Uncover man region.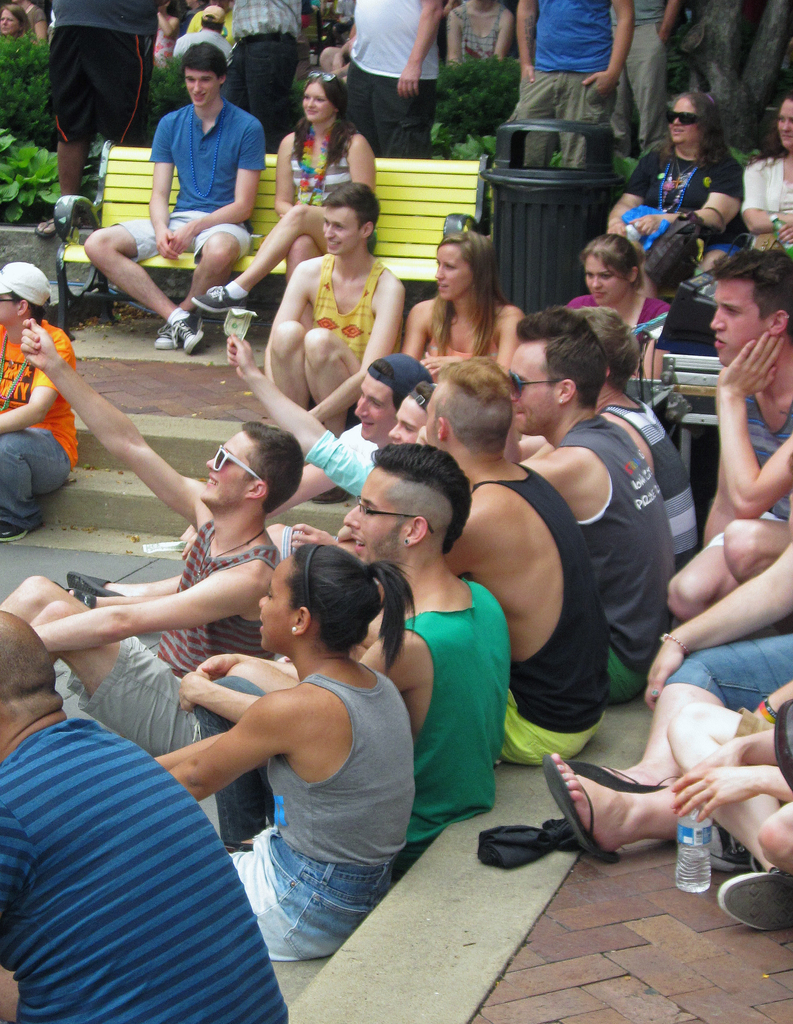
Uncovered: (left=0, top=262, right=76, bottom=540).
